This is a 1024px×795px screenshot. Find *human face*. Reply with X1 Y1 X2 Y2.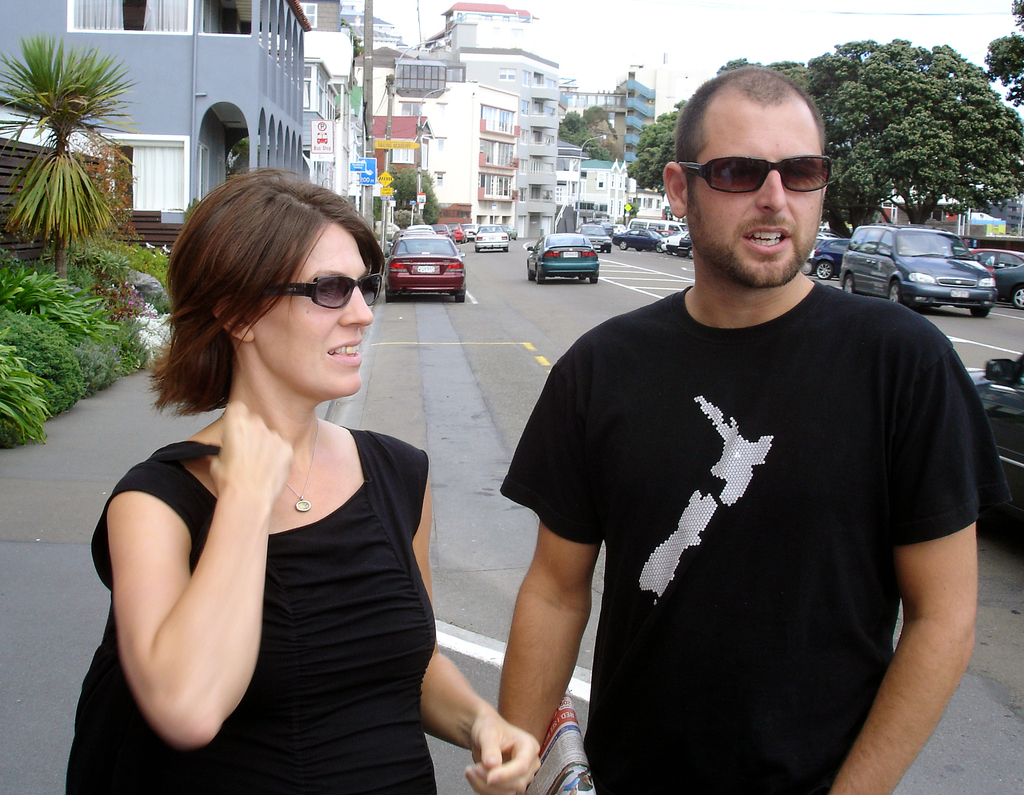
682 95 822 293.
